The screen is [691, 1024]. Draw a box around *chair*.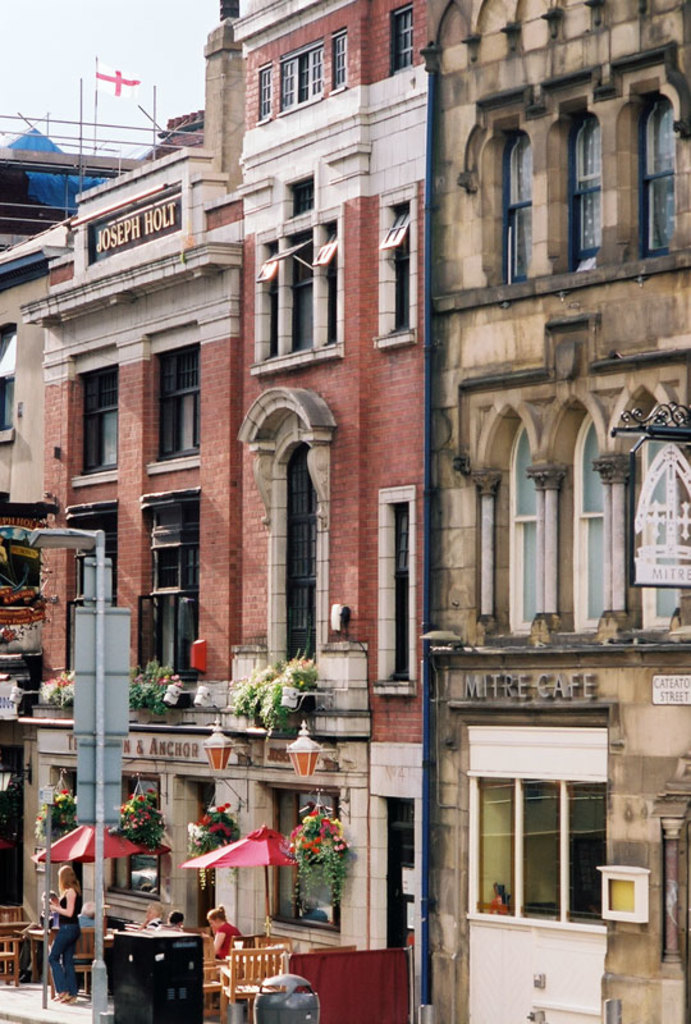
bbox=[198, 956, 228, 1015].
